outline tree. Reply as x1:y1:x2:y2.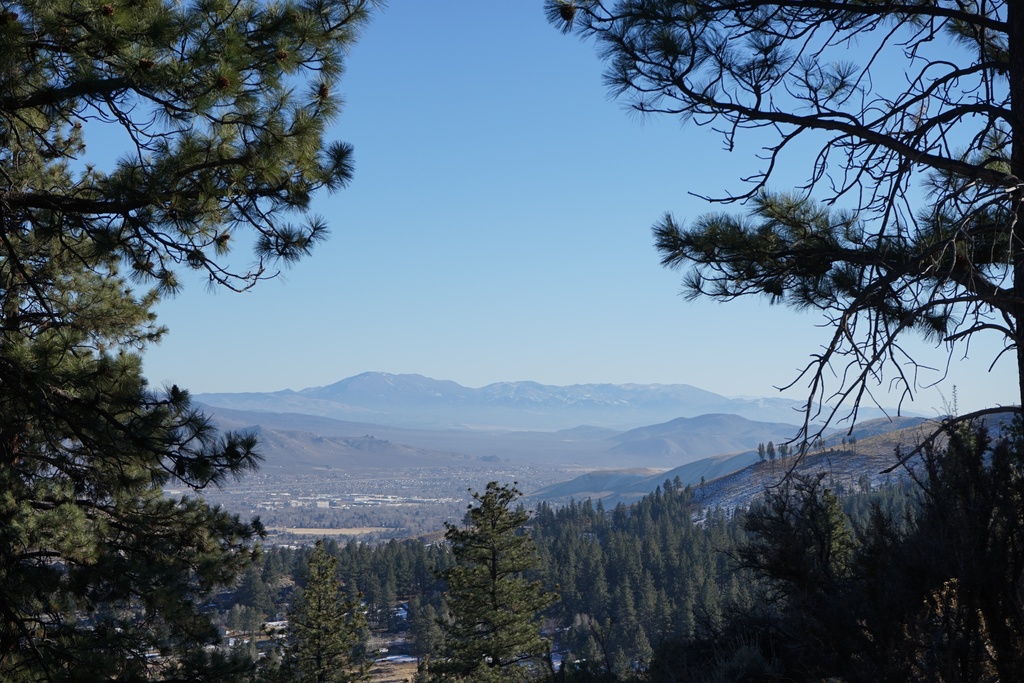
552:514:652:675.
